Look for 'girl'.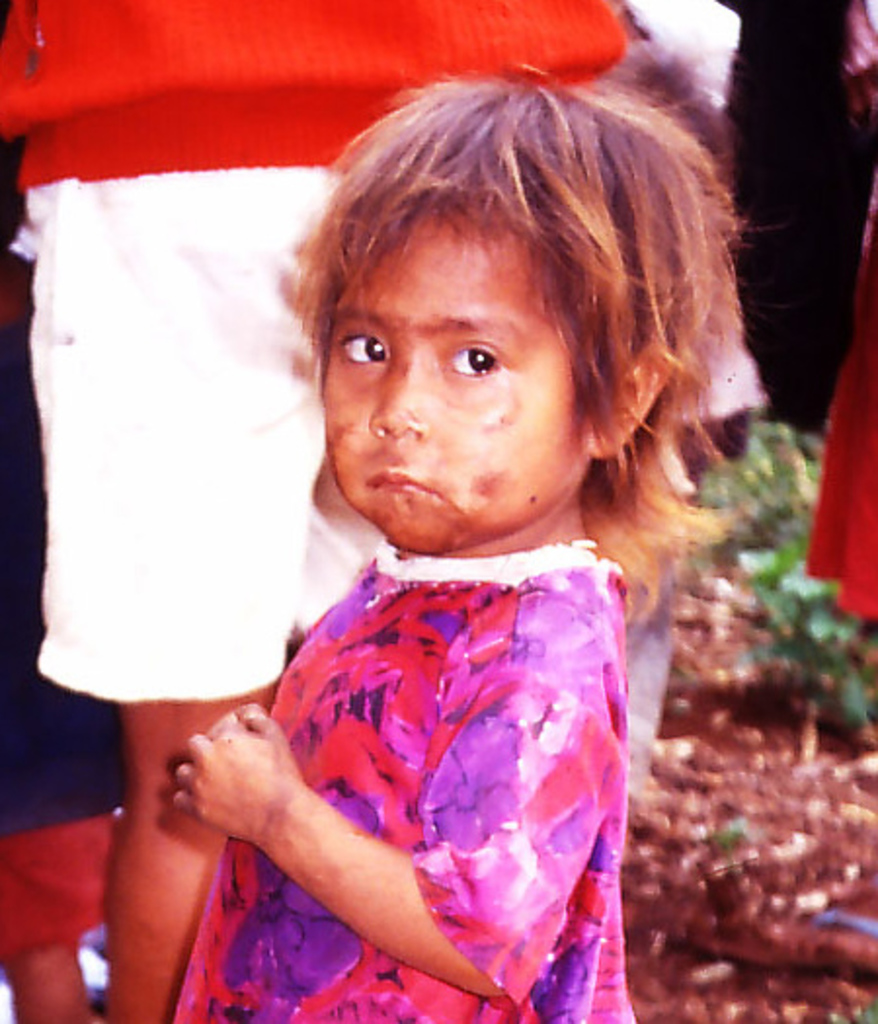
Found: bbox=(166, 55, 773, 1022).
